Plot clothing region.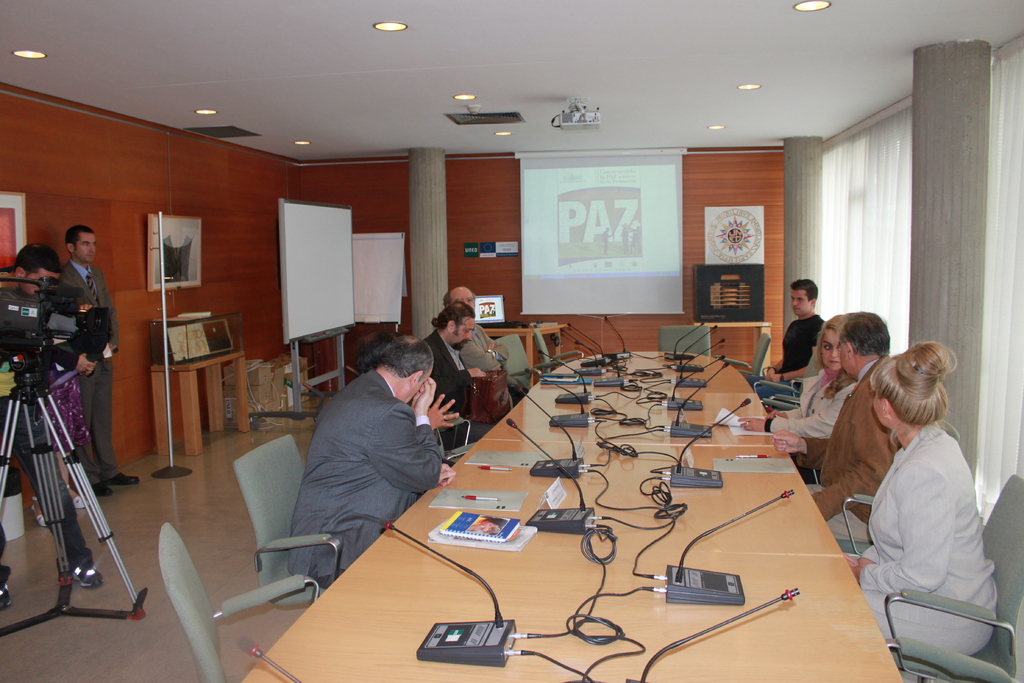
Plotted at bbox=[286, 359, 449, 588].
